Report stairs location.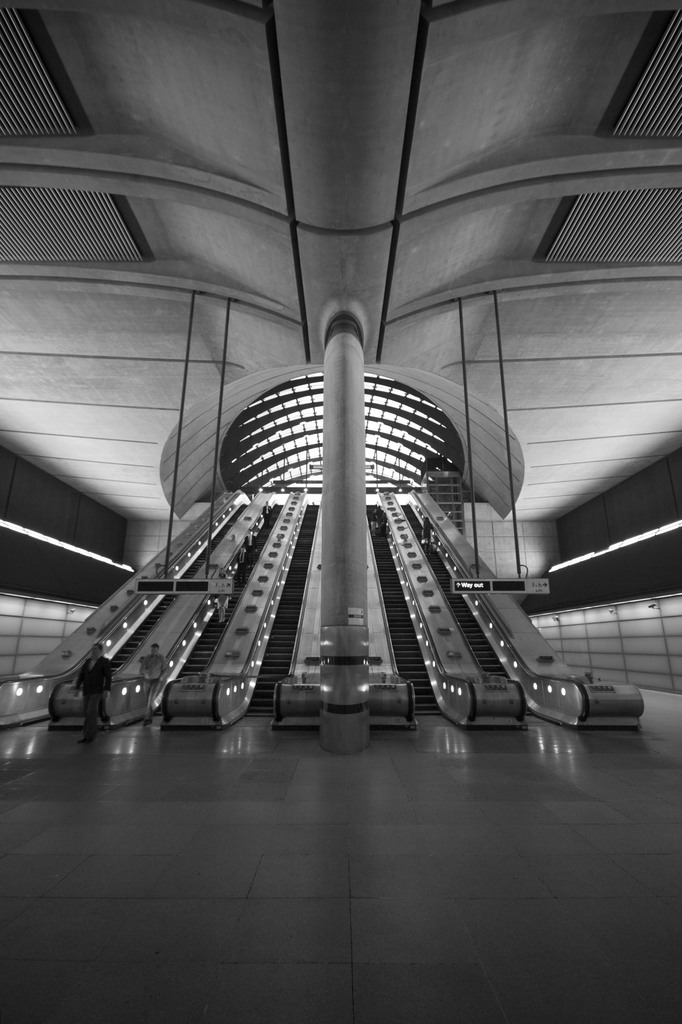
Report: x1=396, y1=503, x2=515, y2=676.
